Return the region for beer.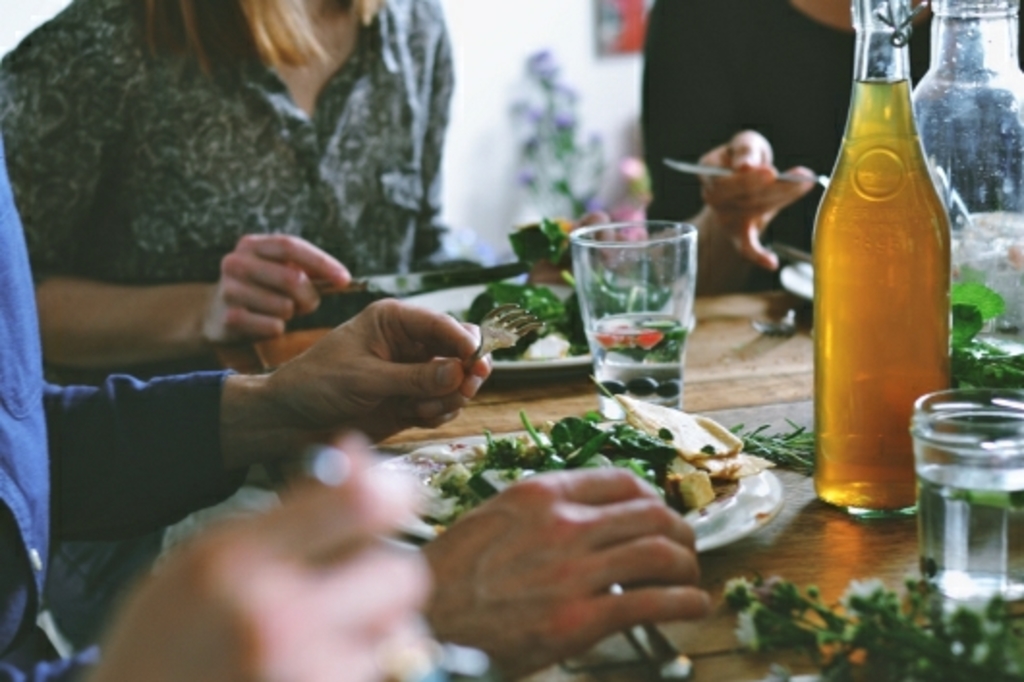
left=804, top=71, right=958, bottom=512.
